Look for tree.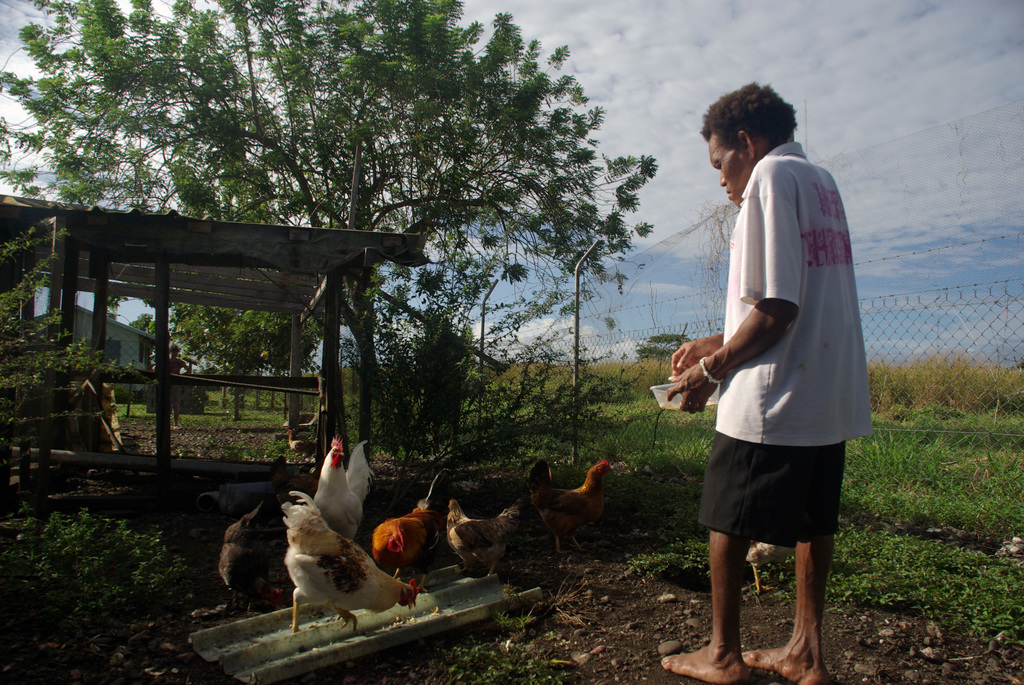
Found: (0, 0, 661, 465).
